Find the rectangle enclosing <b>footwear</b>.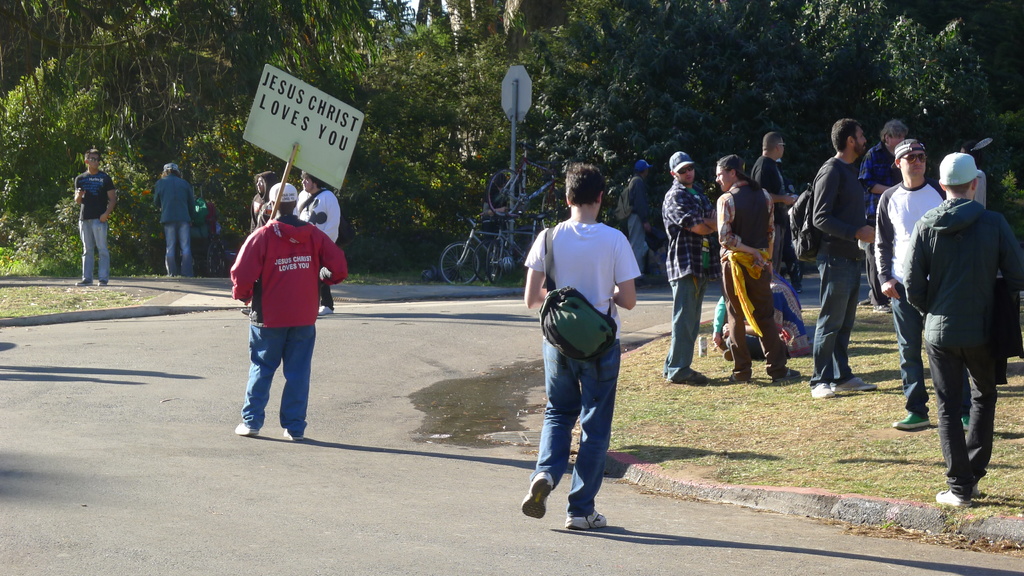
pyautogui.locateOnScreen(837, 371, 880, 394).
